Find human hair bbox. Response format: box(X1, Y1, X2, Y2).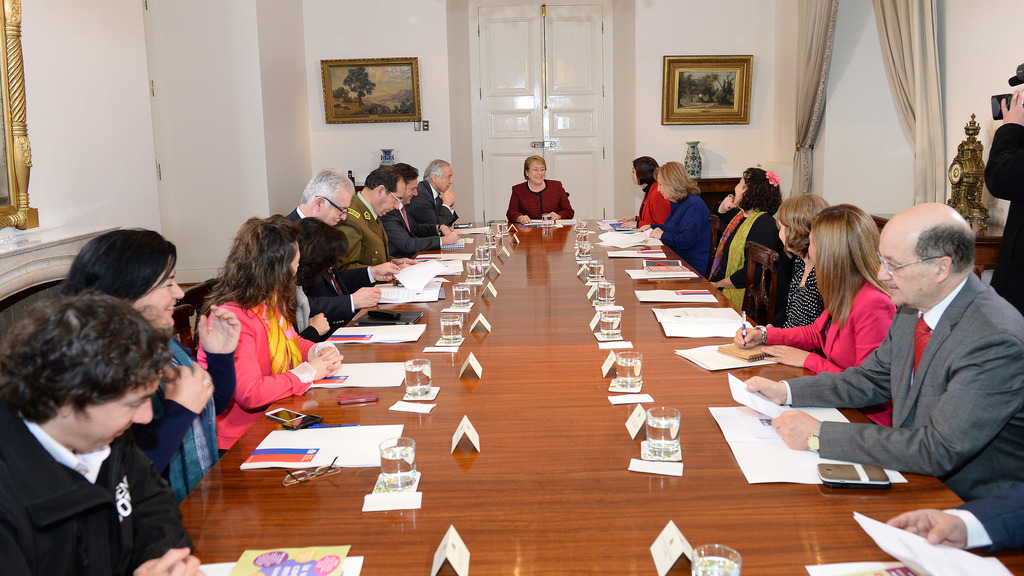
box(657, 160, 699, 208).
